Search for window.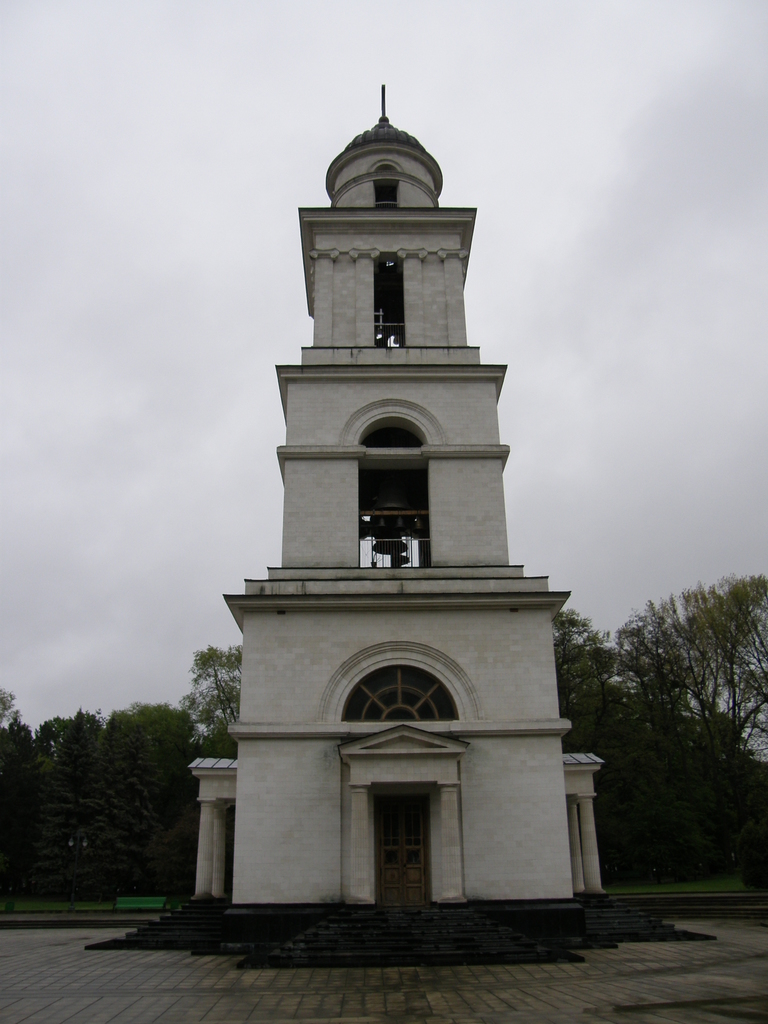
Found at 341/659/460/721.
